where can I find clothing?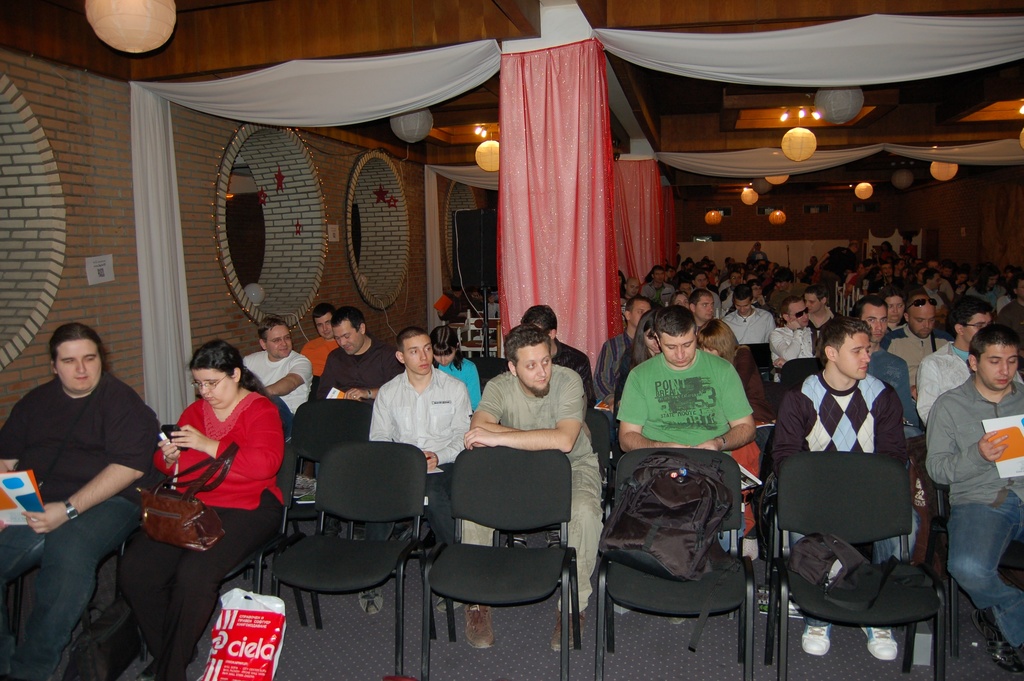
You can find it at detection(882, 316, 948, 388).
